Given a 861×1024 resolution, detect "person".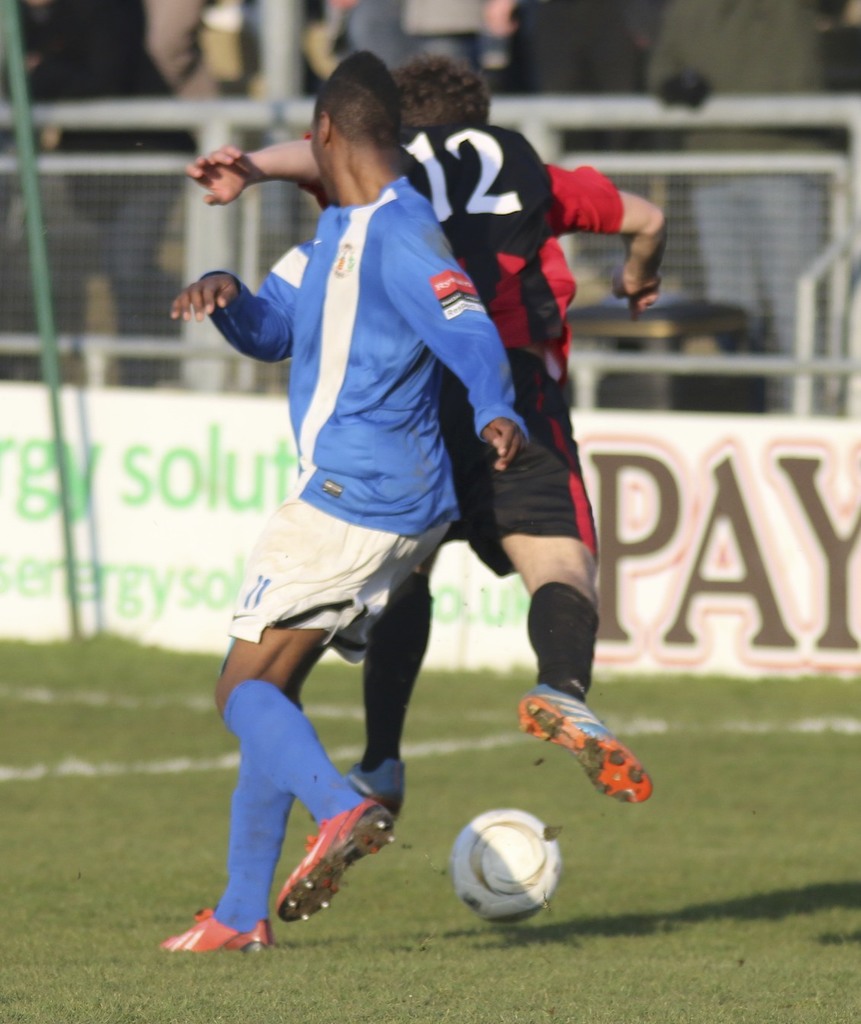
[x1=616, y1=0, x2=859, y2=420].
